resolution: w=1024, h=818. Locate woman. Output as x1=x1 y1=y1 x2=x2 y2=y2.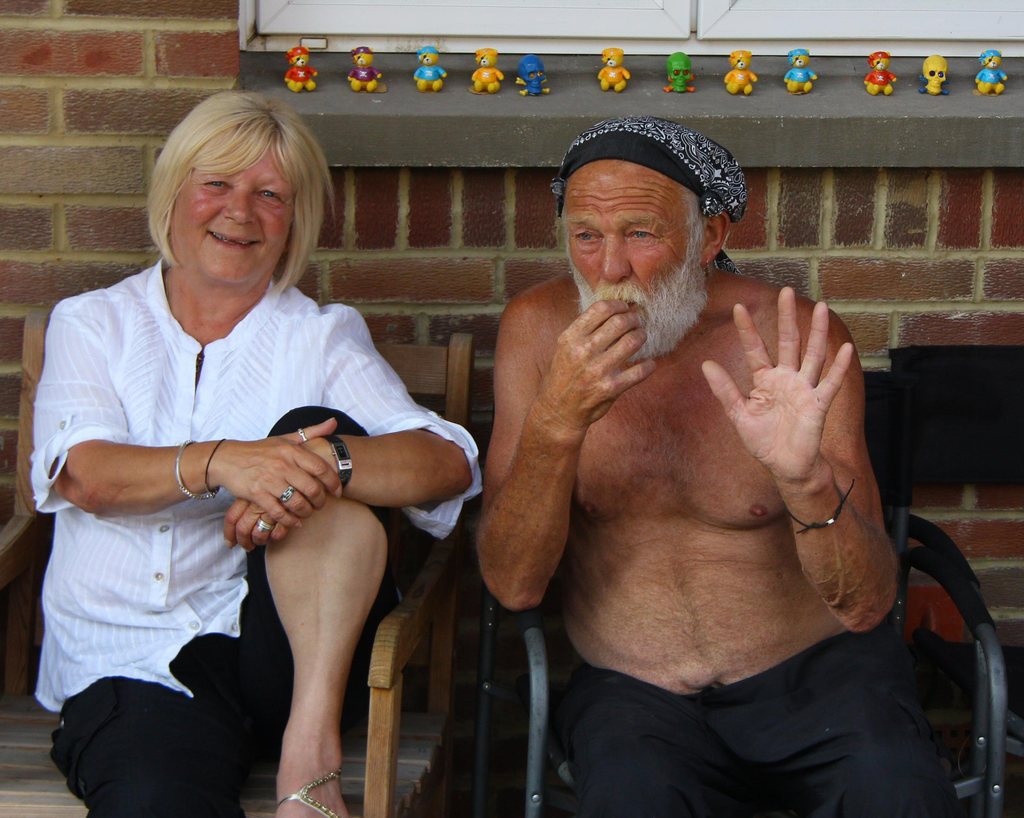
x1=42 y1=90 x2=444 y2=817.
